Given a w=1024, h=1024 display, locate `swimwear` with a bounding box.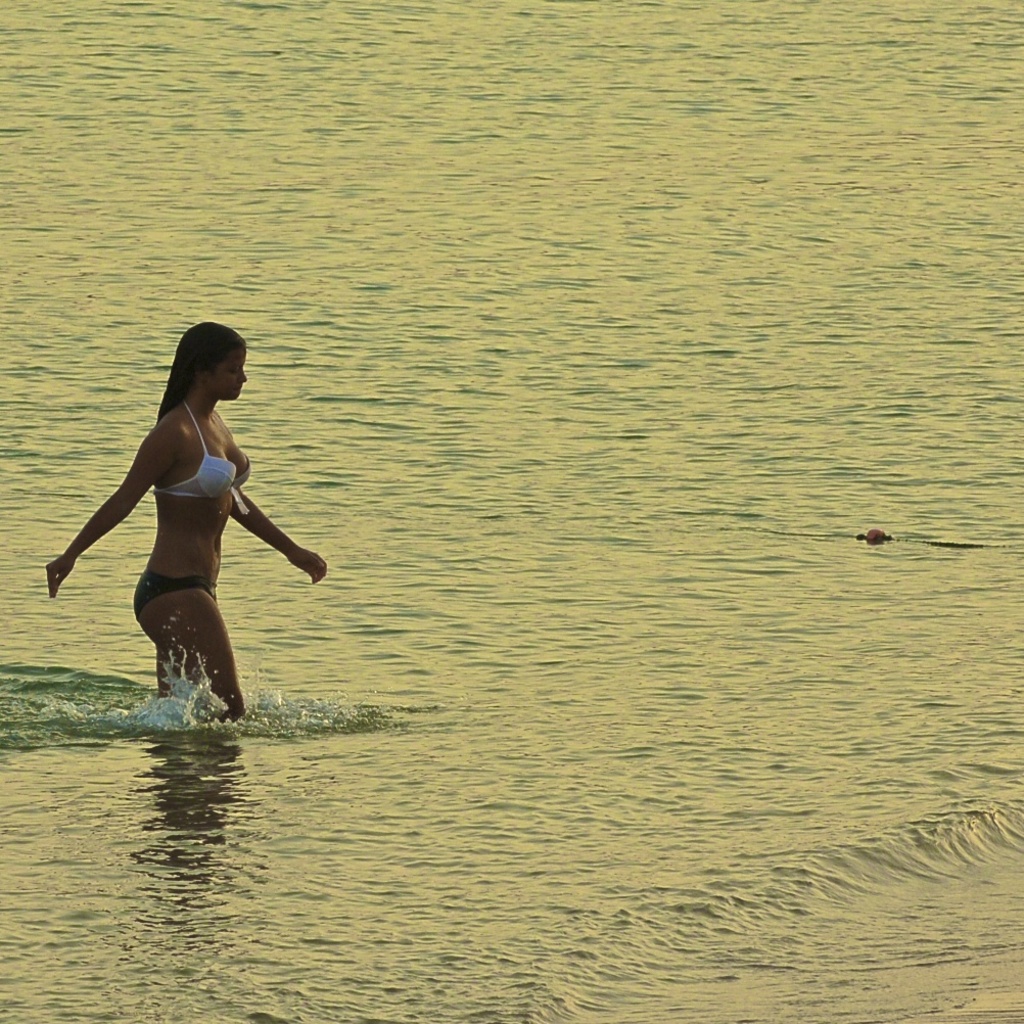
Located: bbox=(128, 570, 220, 618).
